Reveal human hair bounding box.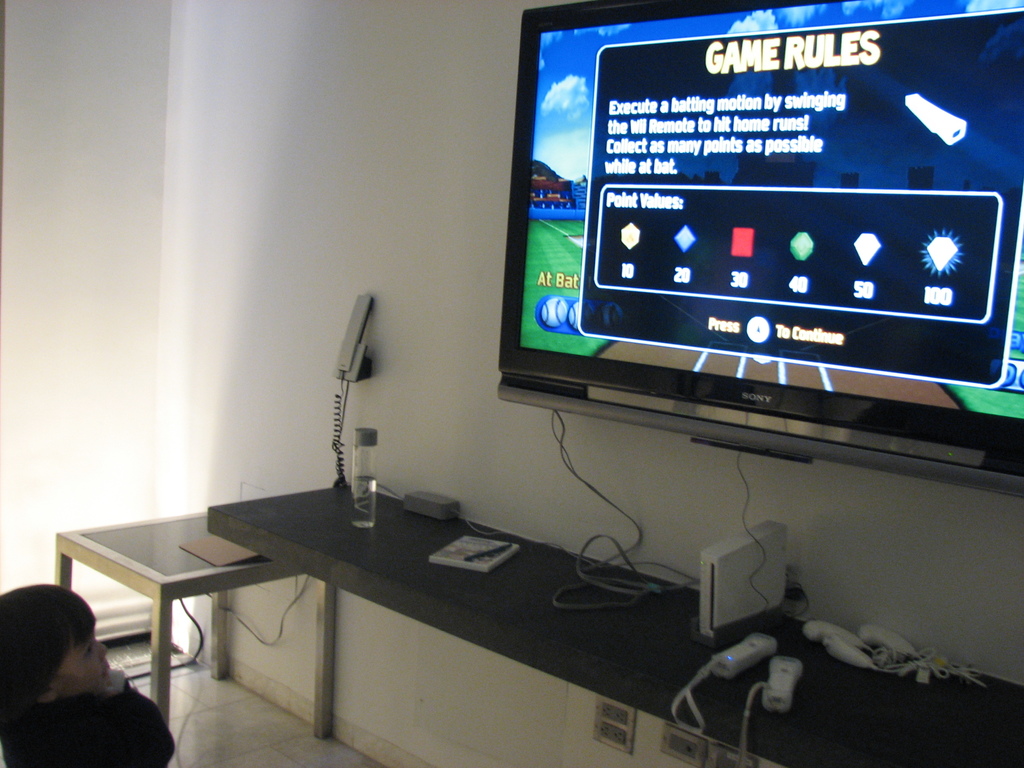
Revealed: box=[5, 612, 104, 710].
